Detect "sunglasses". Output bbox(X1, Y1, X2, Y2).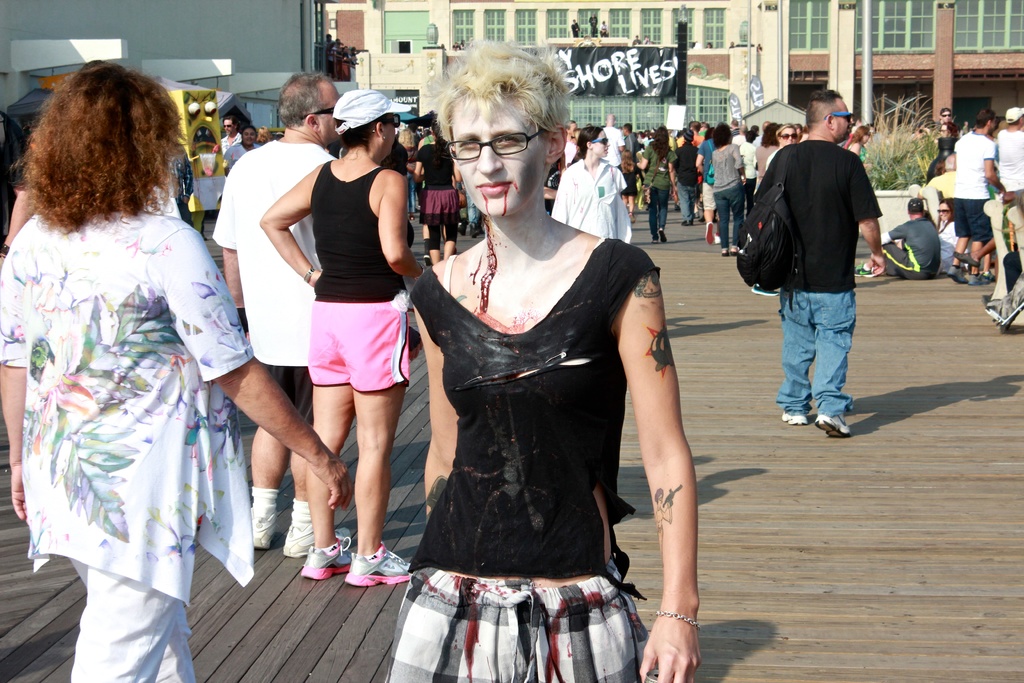
bbox(819, 110, 857, 120).
